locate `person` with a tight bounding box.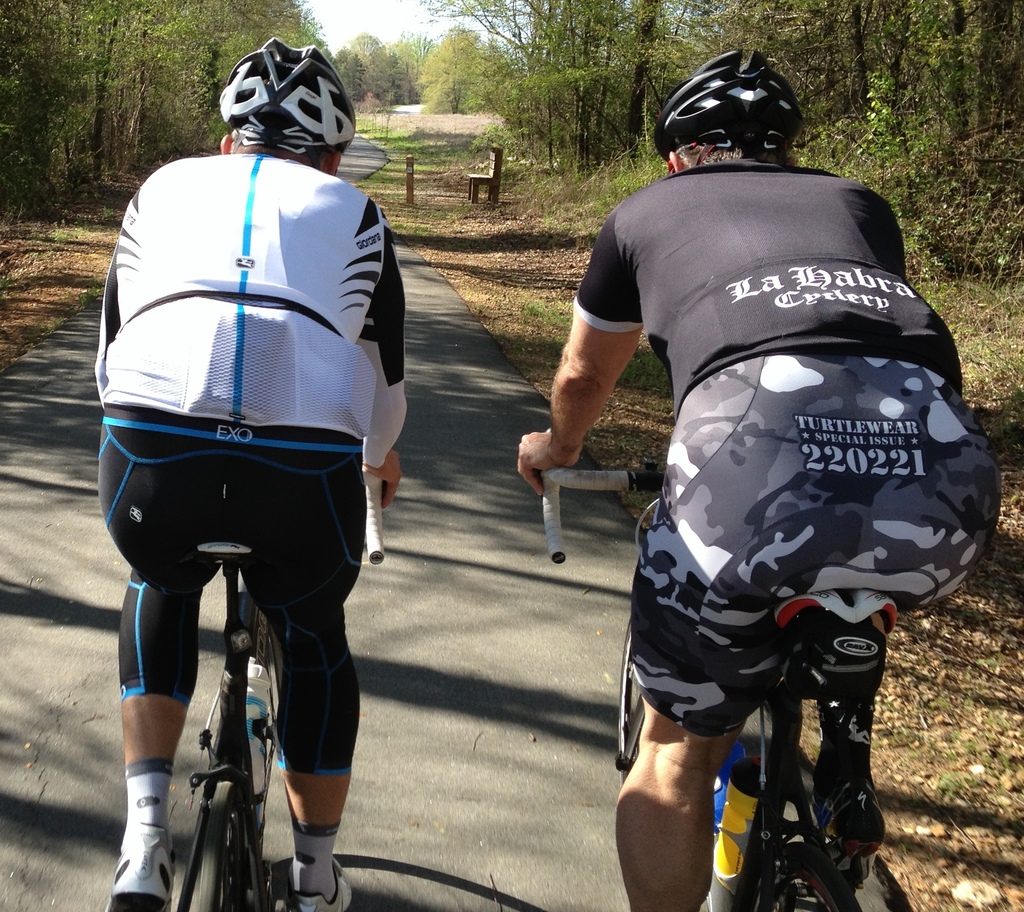
(x1=516, y1=40, x2=1005, y2=911).
